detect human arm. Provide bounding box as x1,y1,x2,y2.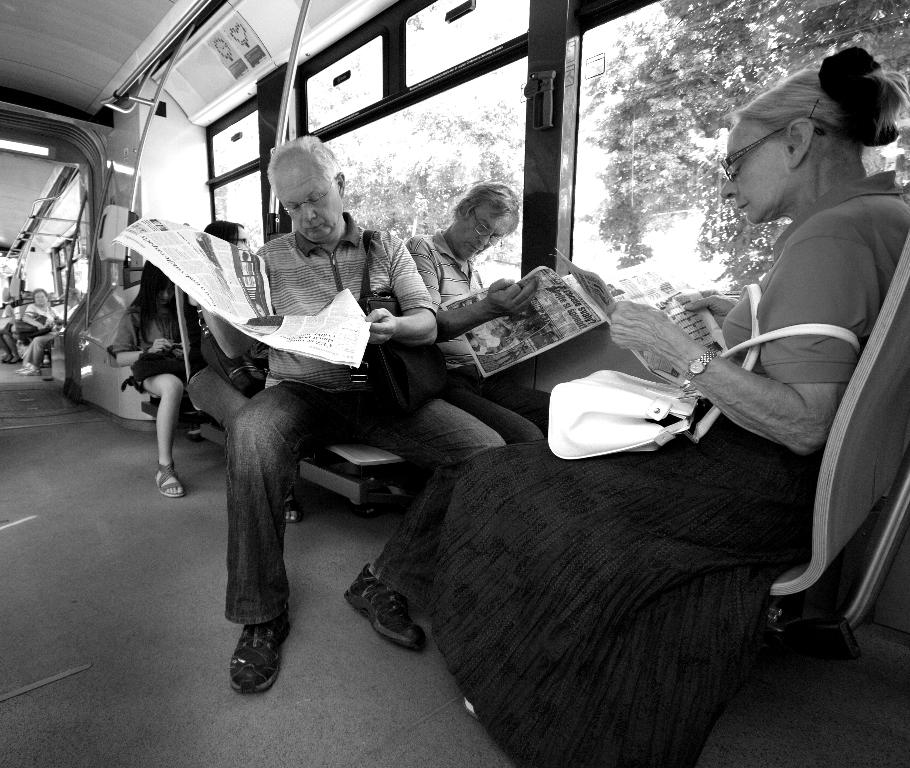
672,286,739,331.
